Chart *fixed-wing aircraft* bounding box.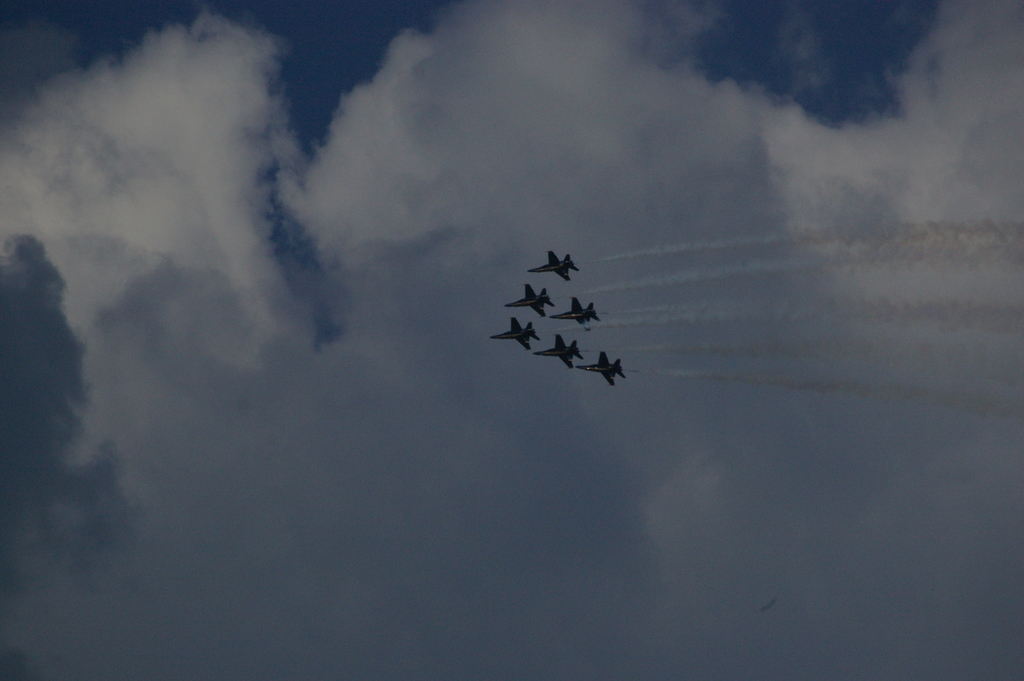
Charted: 538:332:585:372.
